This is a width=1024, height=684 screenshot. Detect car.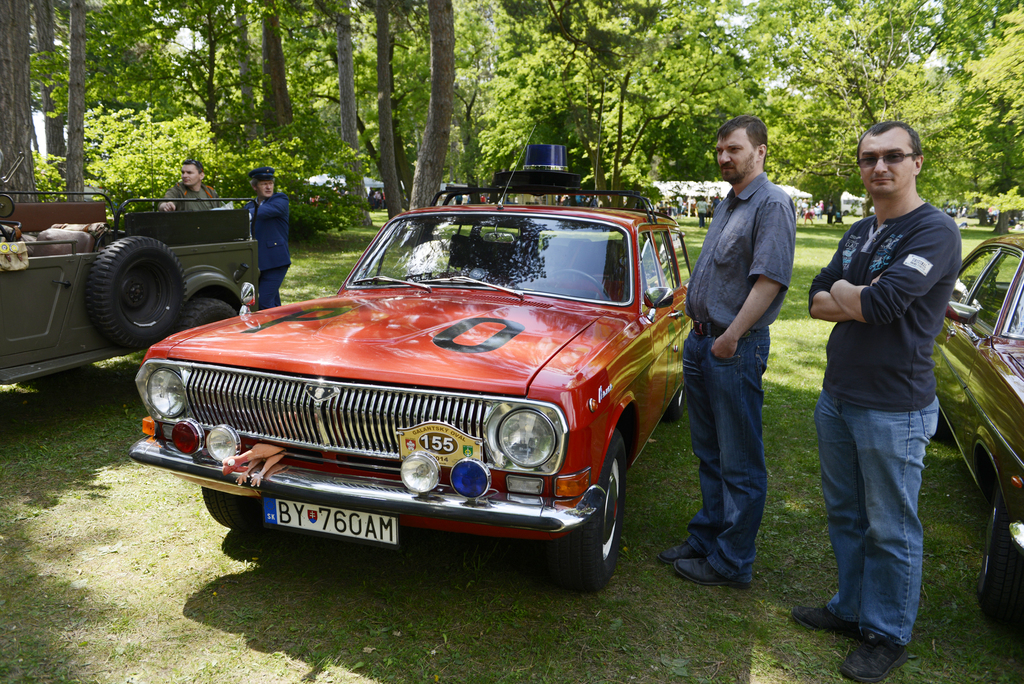
{"left": 125, "top": 125, "right": 698, "bottom": 591}.
